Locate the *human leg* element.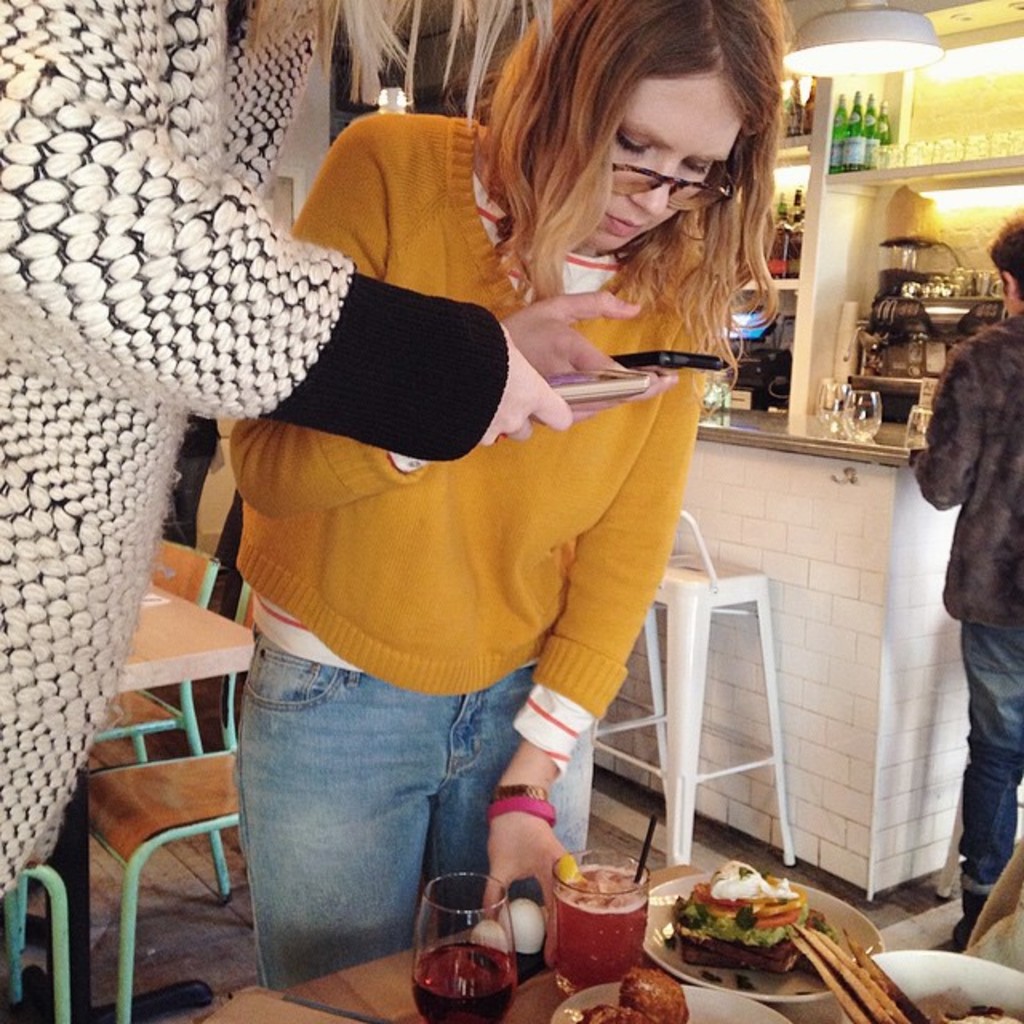
Element bbox: pyautogui.locateOnScreen(434, 664, 587, 907).
